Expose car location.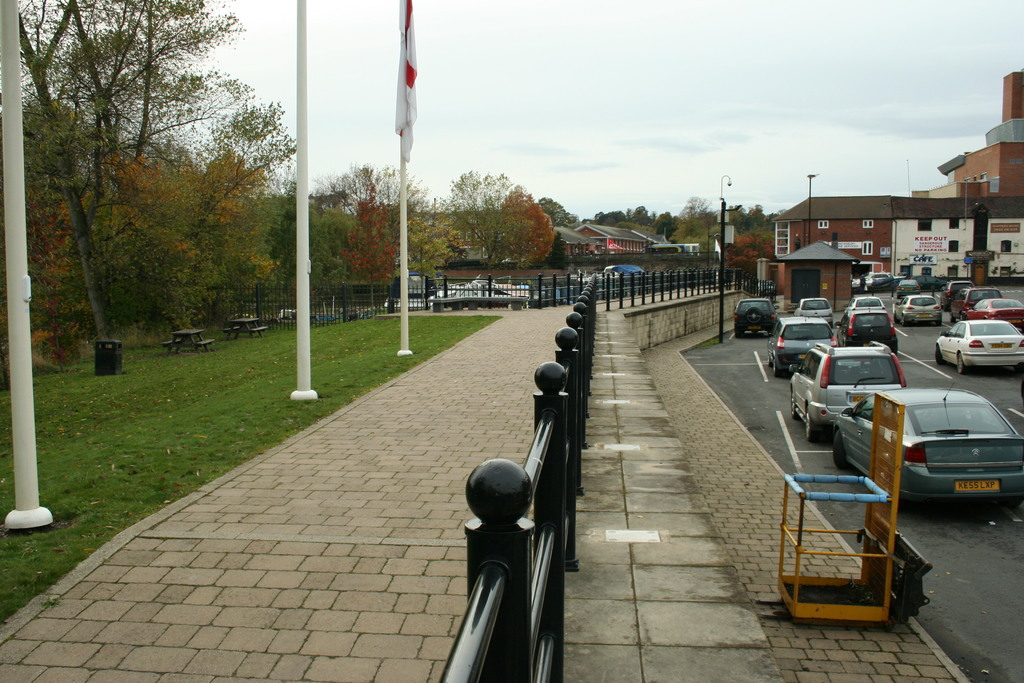
Exposed at [left=842, top=293, right=880, bottom=325].
